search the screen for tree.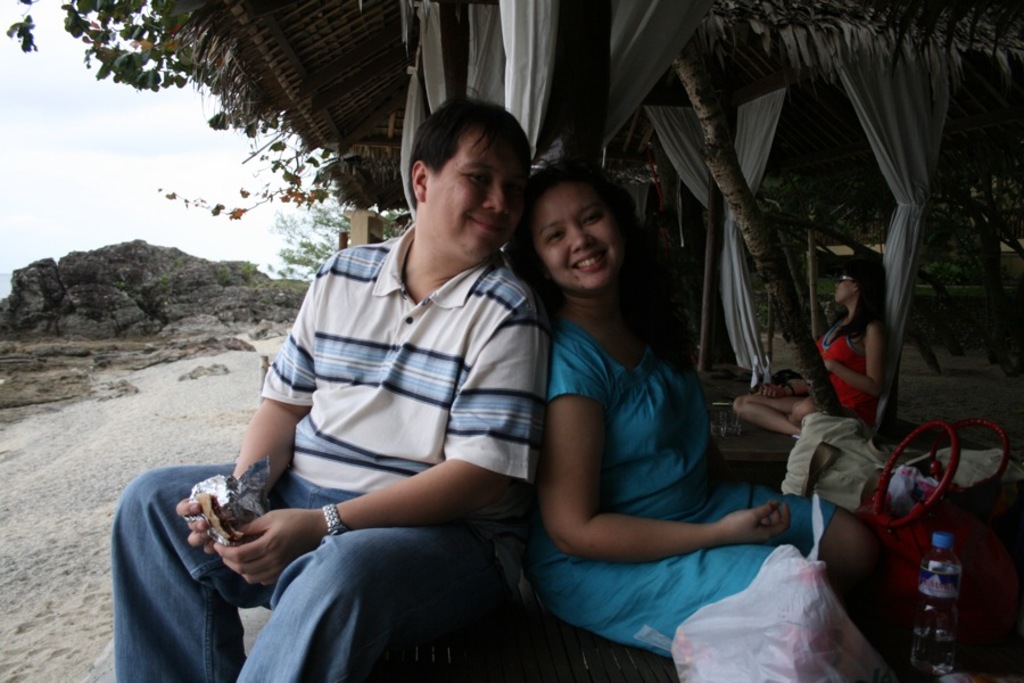
Found at [0, 0, 407, 211].
